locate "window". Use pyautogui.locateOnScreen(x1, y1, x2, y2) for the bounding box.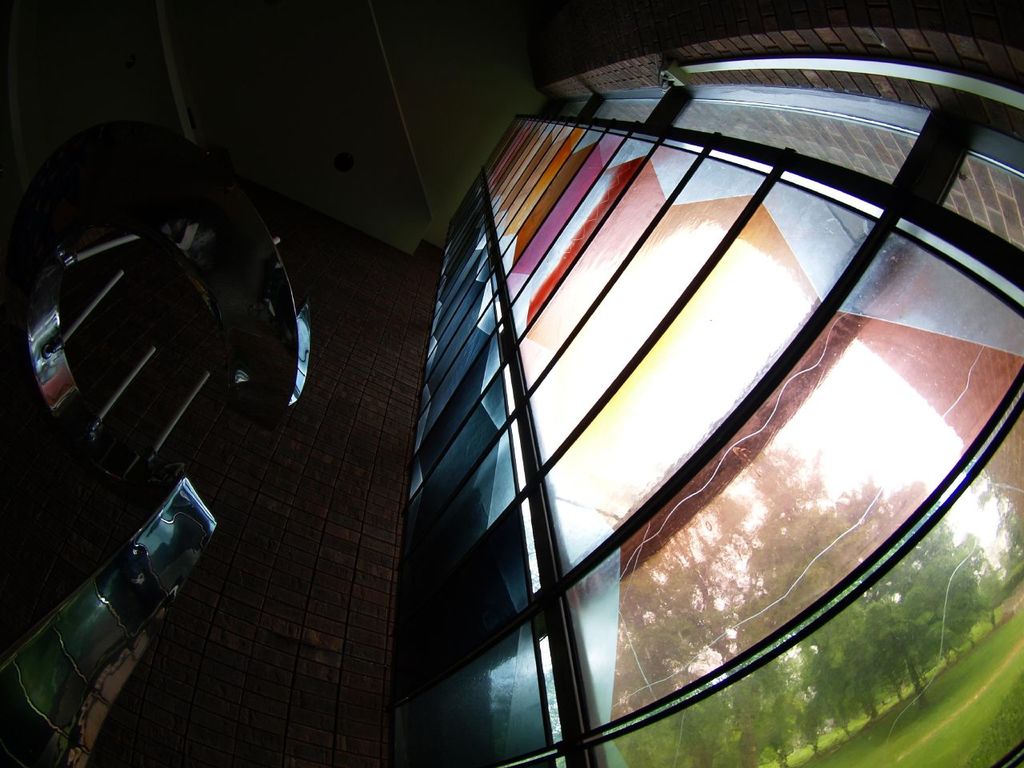
pyautogui.locateOnScreen(408, 96, 1023, 767).
